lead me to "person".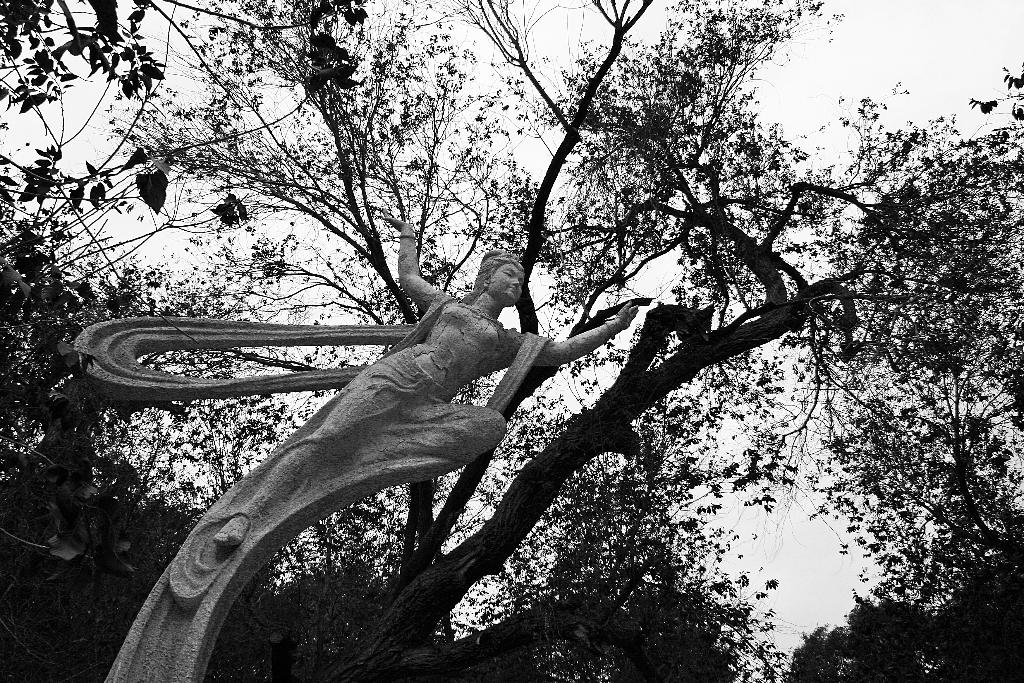
Lead to x1=114, y1=237, x2=575, y2=570.
